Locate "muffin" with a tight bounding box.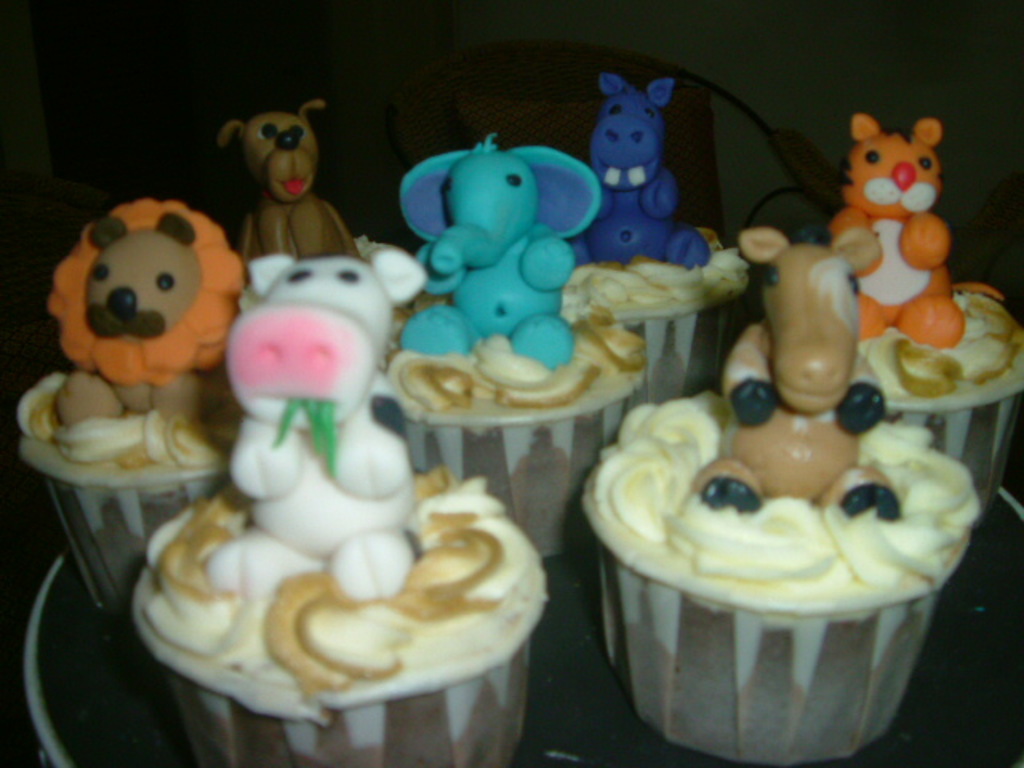
(x1=557, y1=72, x2=758, y2=413).
